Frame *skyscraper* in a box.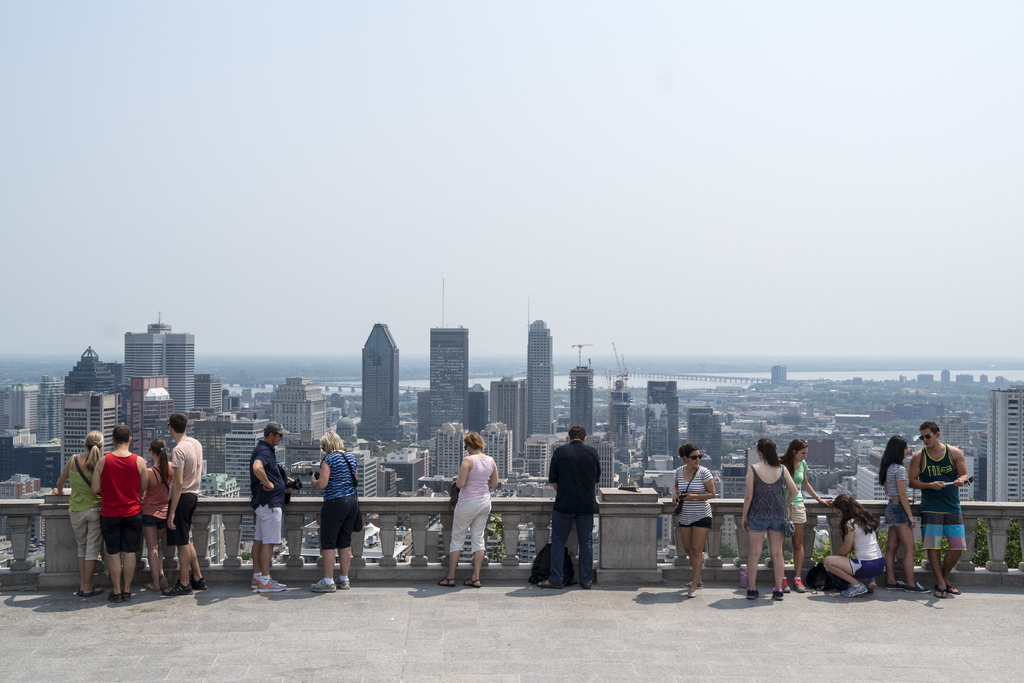
604 383 637 468.
